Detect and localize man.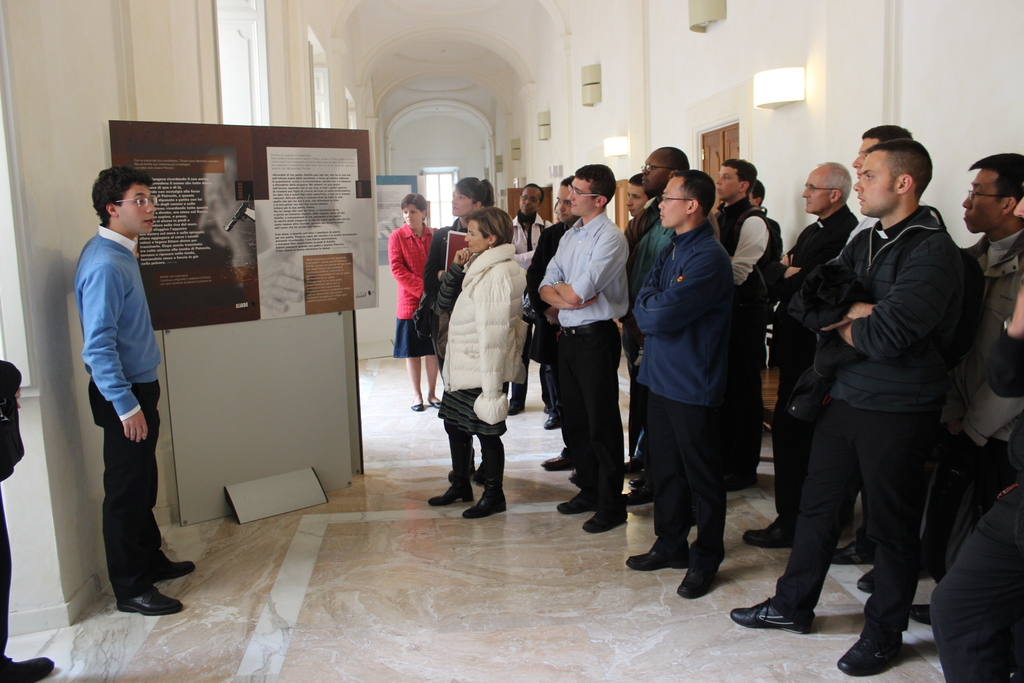
Localized at box=[625, 162, 735, 595].
